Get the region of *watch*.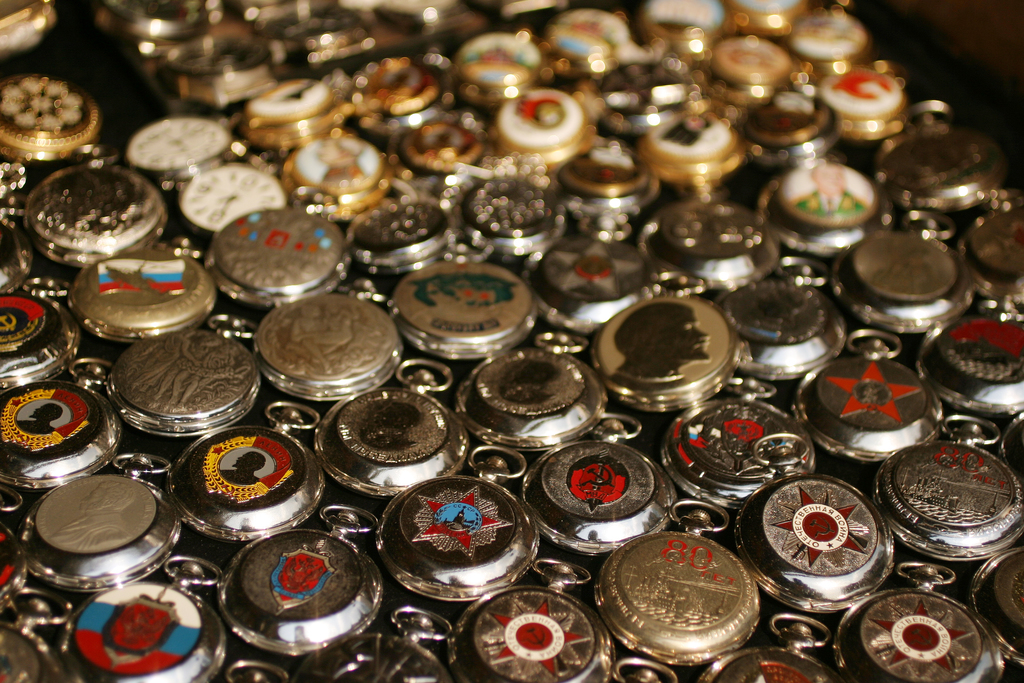
64:230:217:346.
